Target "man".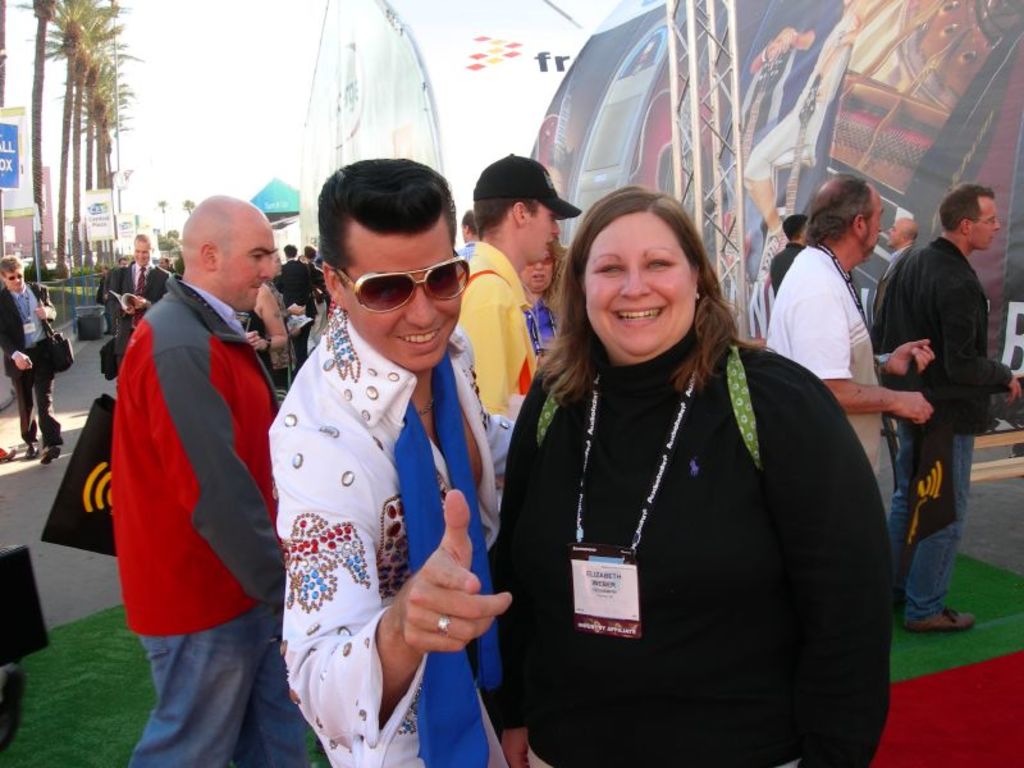
Target region: (886,219,915,279).
